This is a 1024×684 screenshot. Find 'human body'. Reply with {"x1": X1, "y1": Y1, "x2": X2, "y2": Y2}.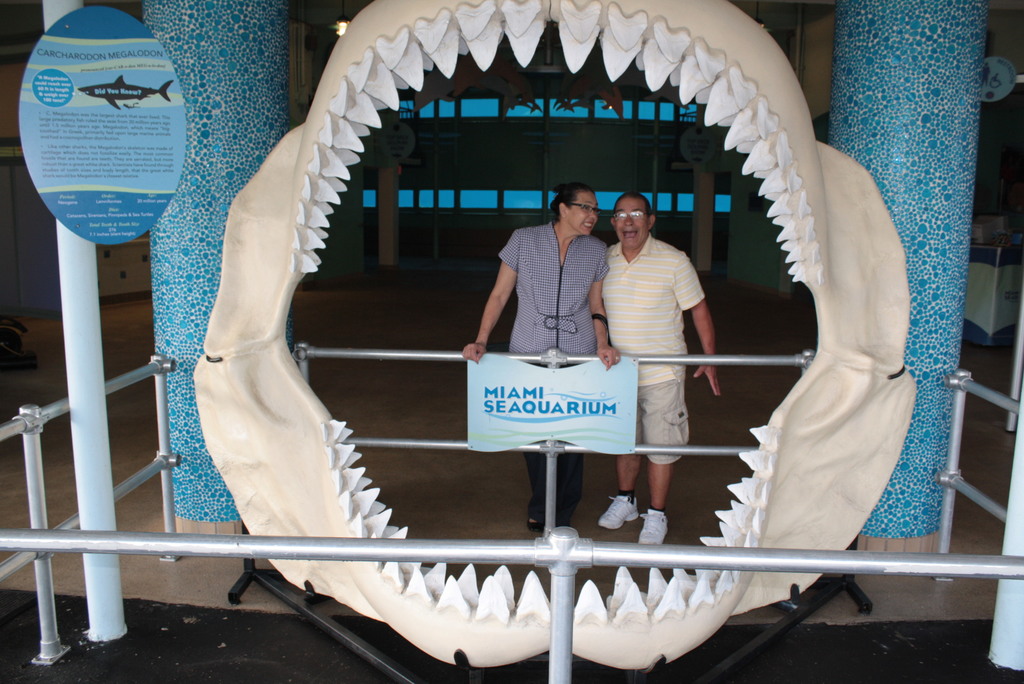
{"x1": 462, "y1": 218, "x2": 623, "y2": 533}.
